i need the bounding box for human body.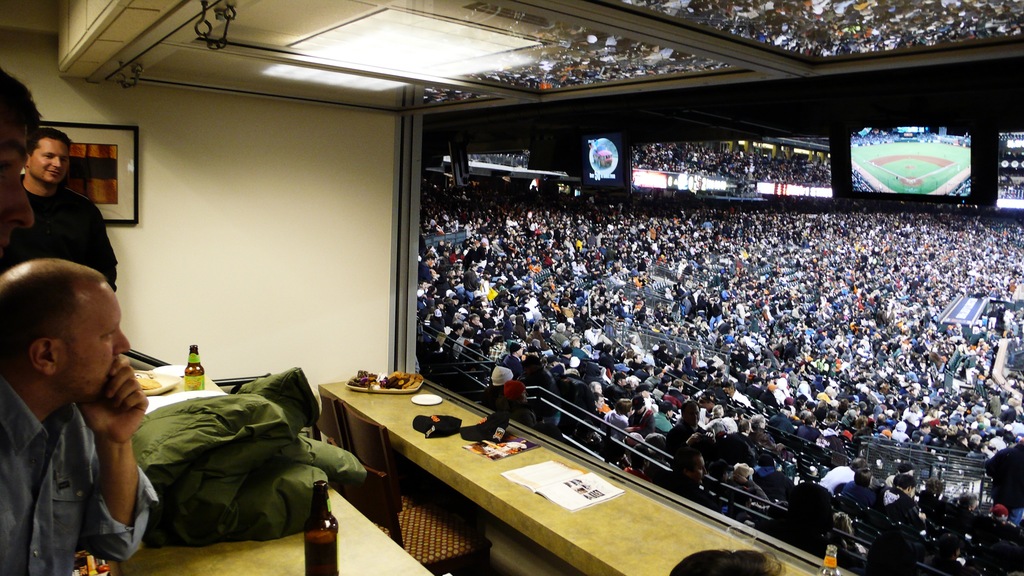
Here it is: box(489, 269, 497, 286).
